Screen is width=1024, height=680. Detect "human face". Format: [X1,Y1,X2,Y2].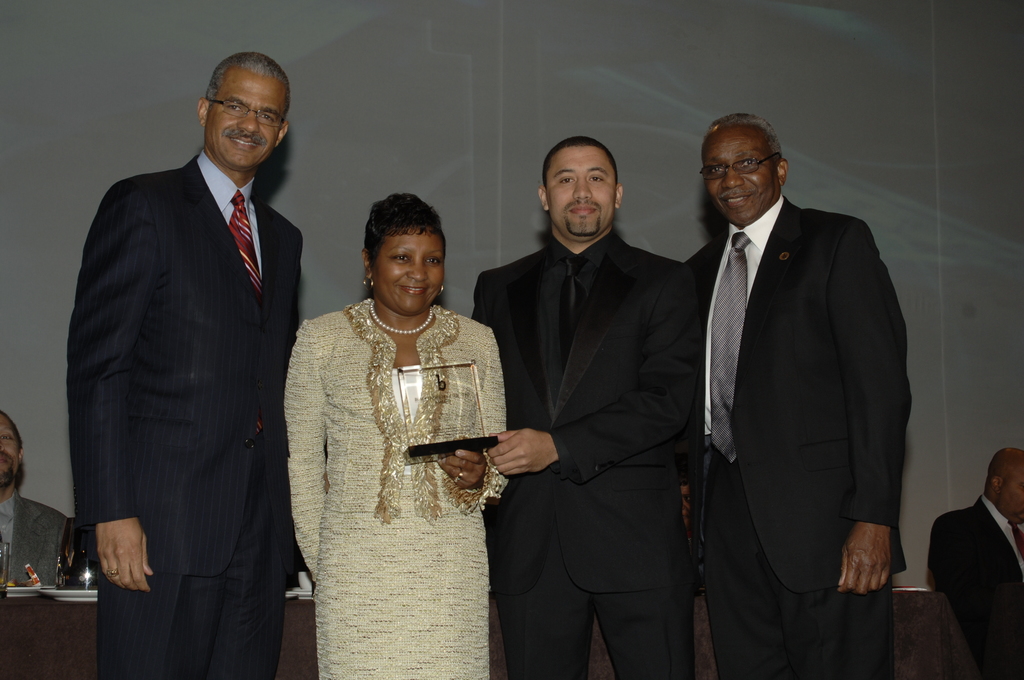
[374,227,445,318].
